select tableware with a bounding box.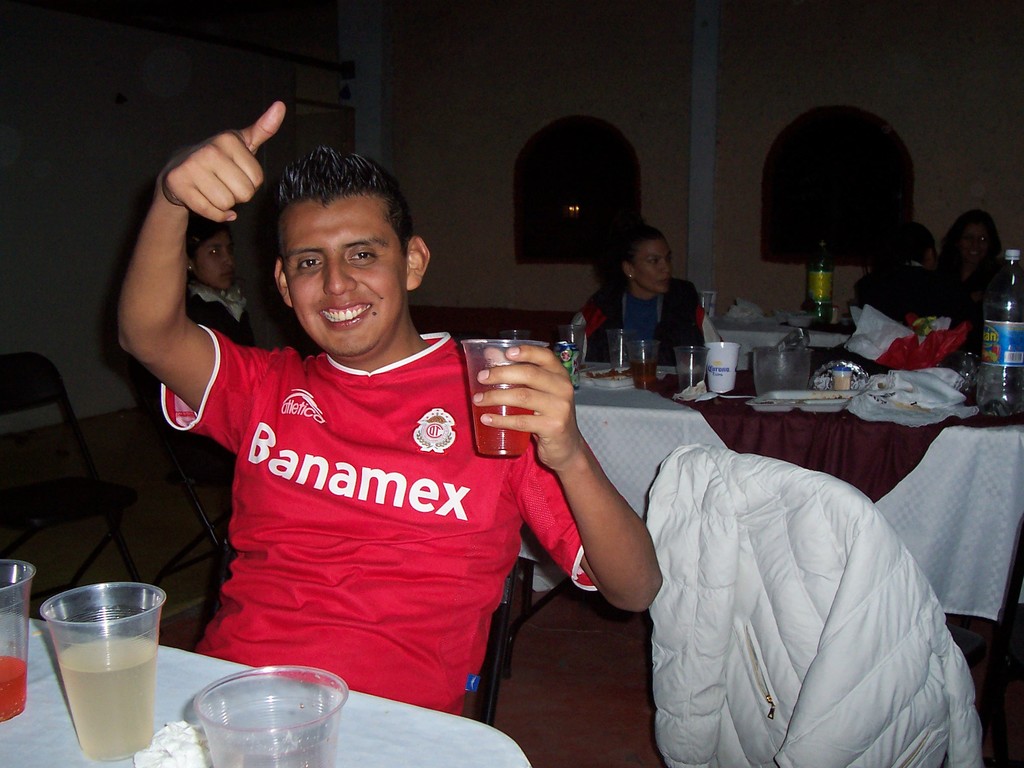
(x1=755, y1=342, x2=815, y2=394).
